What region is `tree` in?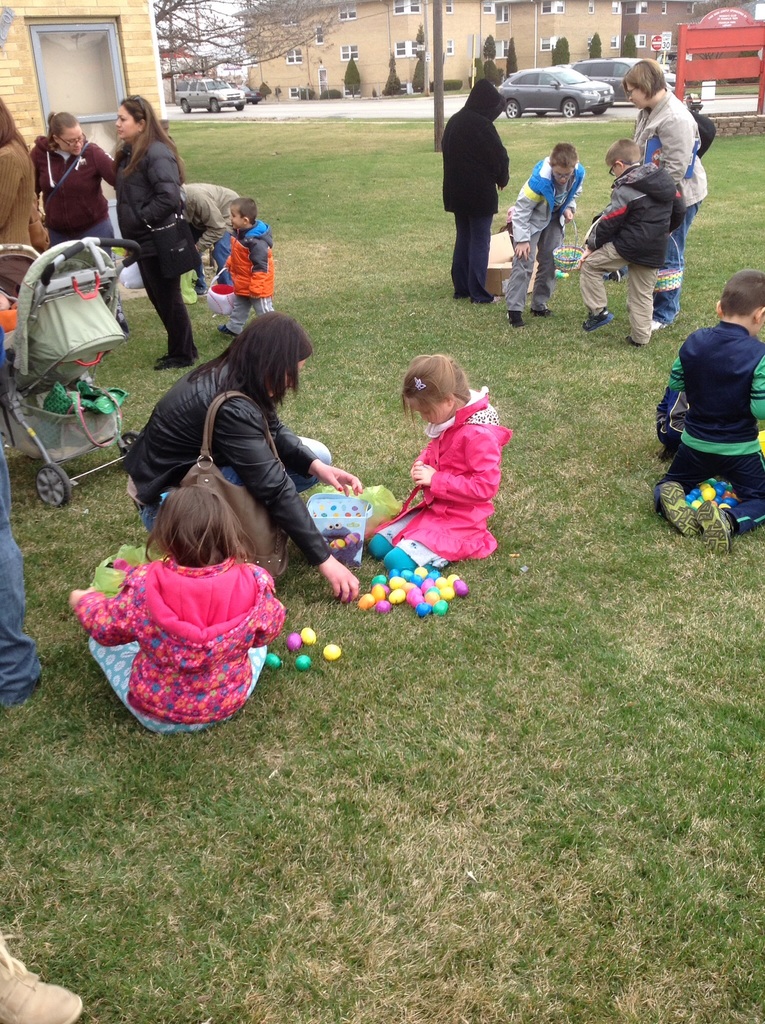
box(504, 33, 517, 77).
